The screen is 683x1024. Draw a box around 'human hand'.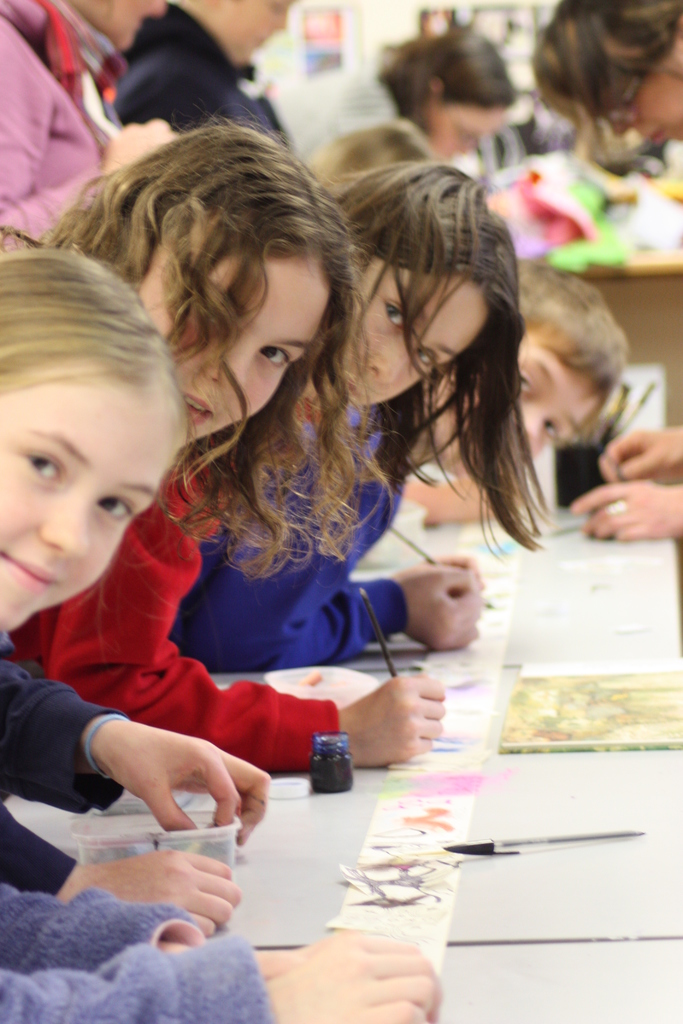
rect(421, 556, 488, 596).
